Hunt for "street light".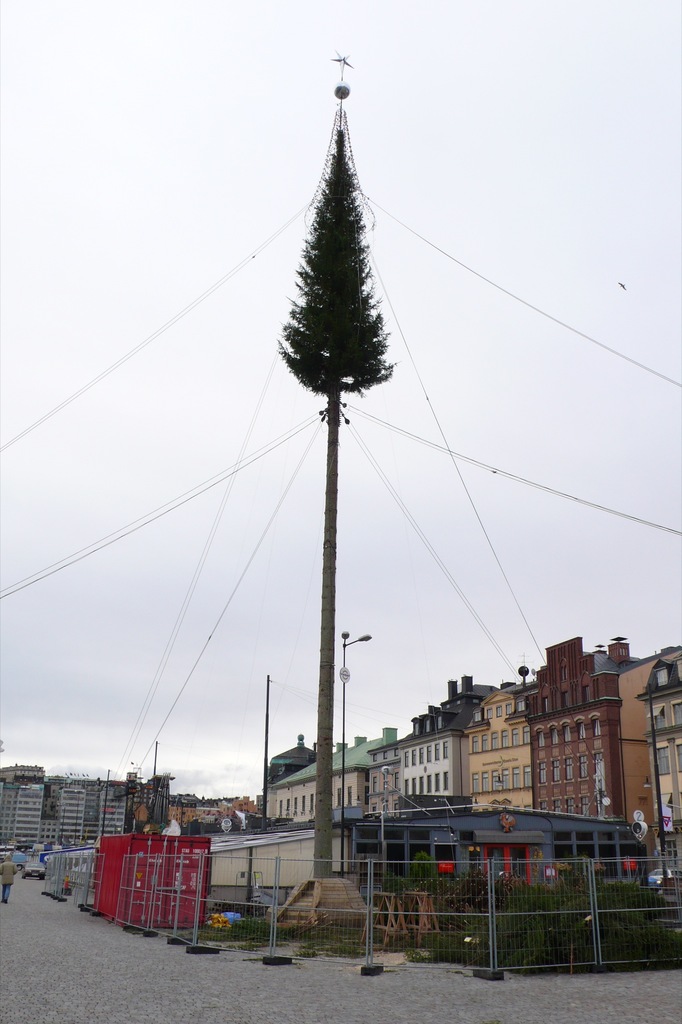
Hunted down at detection(337, 628, 373, 876).
